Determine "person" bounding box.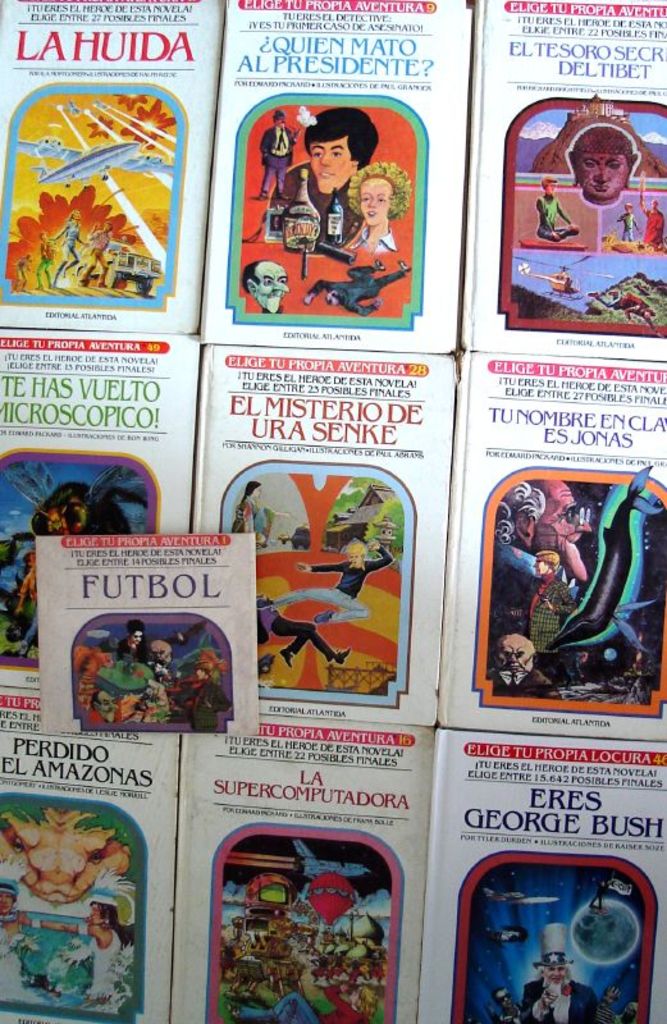
Determined: rect(6, 207, 122, 288).
